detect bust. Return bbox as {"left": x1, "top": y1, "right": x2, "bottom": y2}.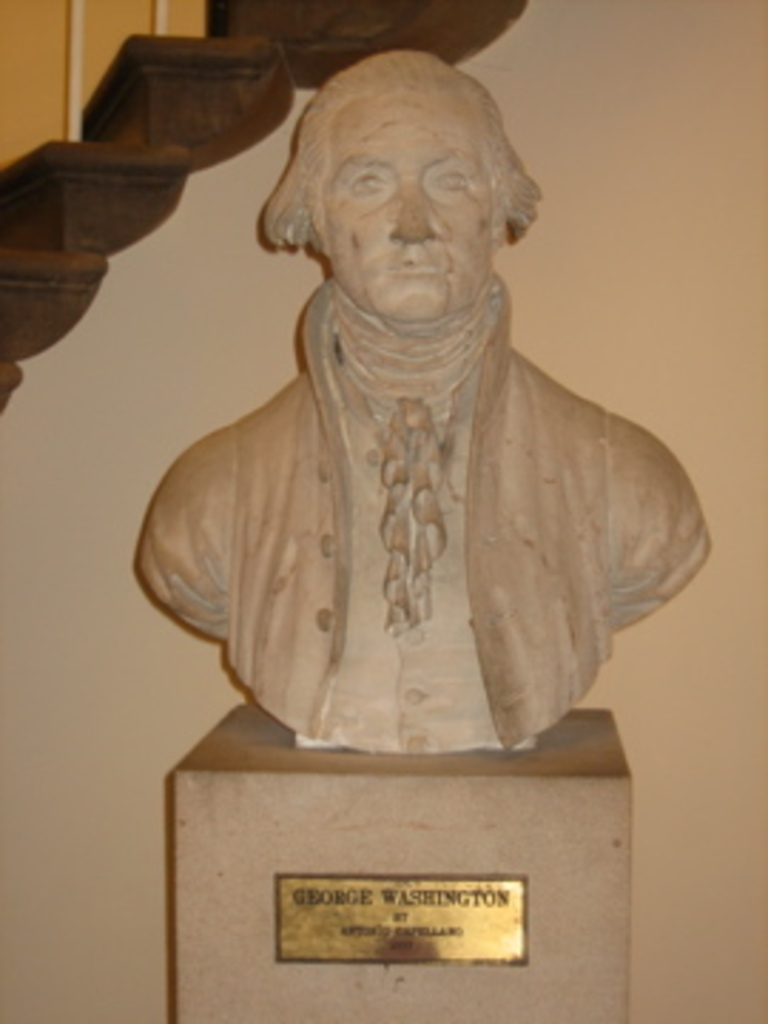
{"left": 128, "top": 48, "right": 705, "bottom": 757}.
